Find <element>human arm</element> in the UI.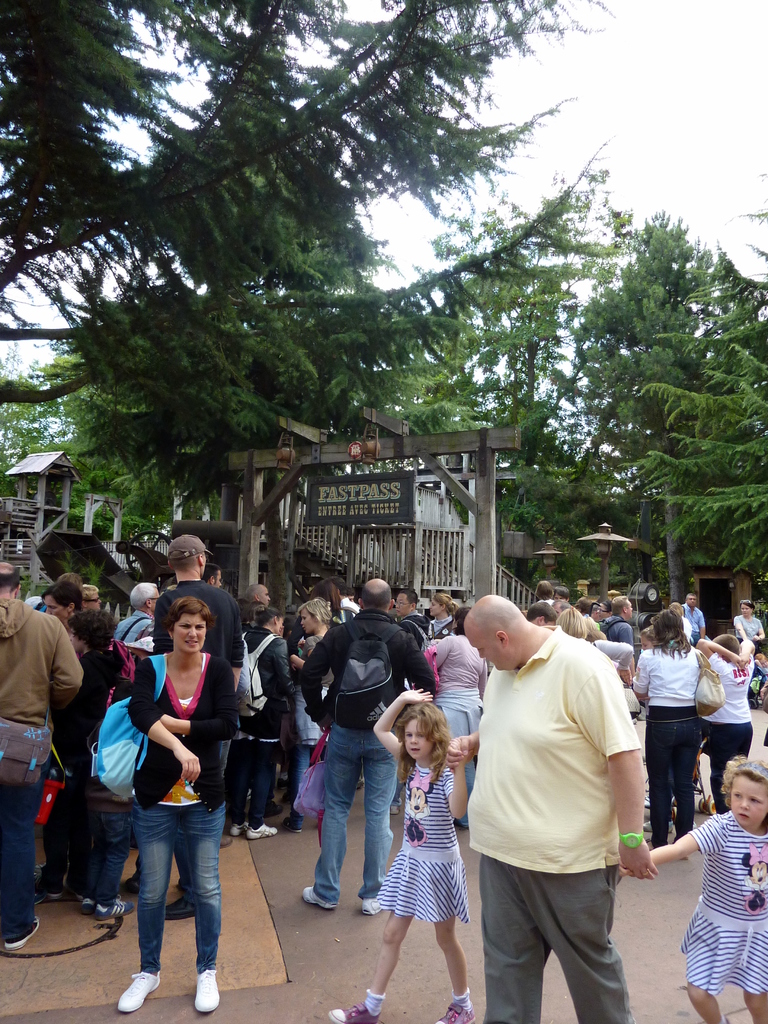
UI element at [x1=289, y1=634, x2=337, y2=684].
